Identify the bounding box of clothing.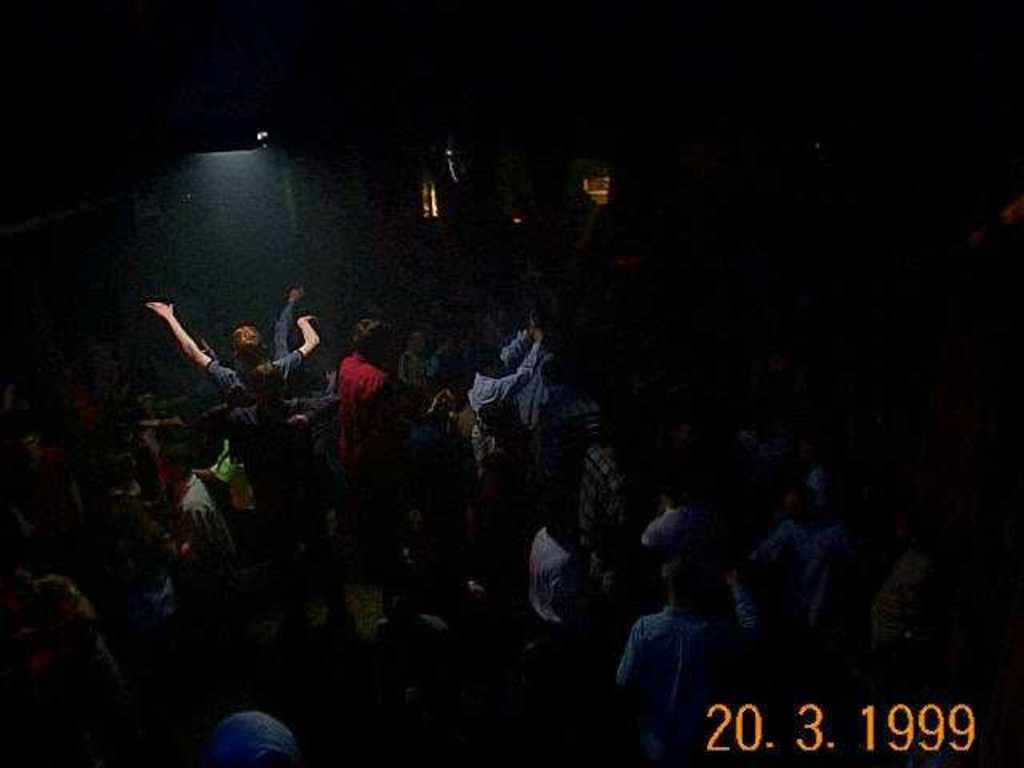
select_region(477, 326, 547, 458).
